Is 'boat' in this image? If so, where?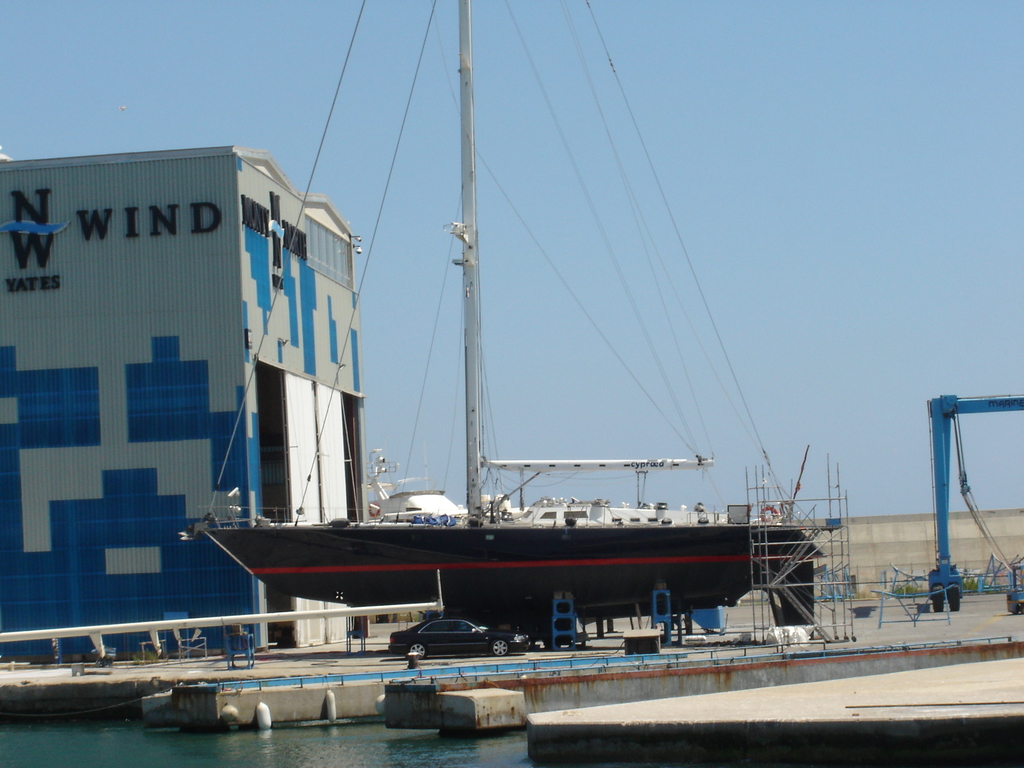
Yes, at box(182, 19, 891, 692).
